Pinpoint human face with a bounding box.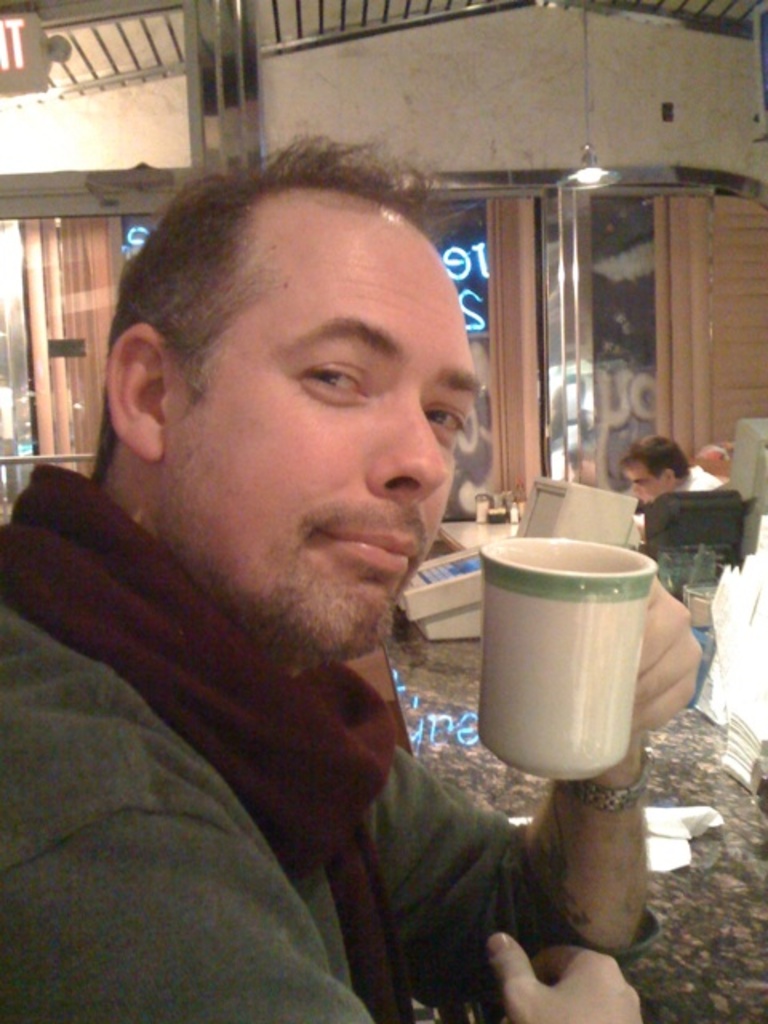
<box>630,467,664,498</box>.
